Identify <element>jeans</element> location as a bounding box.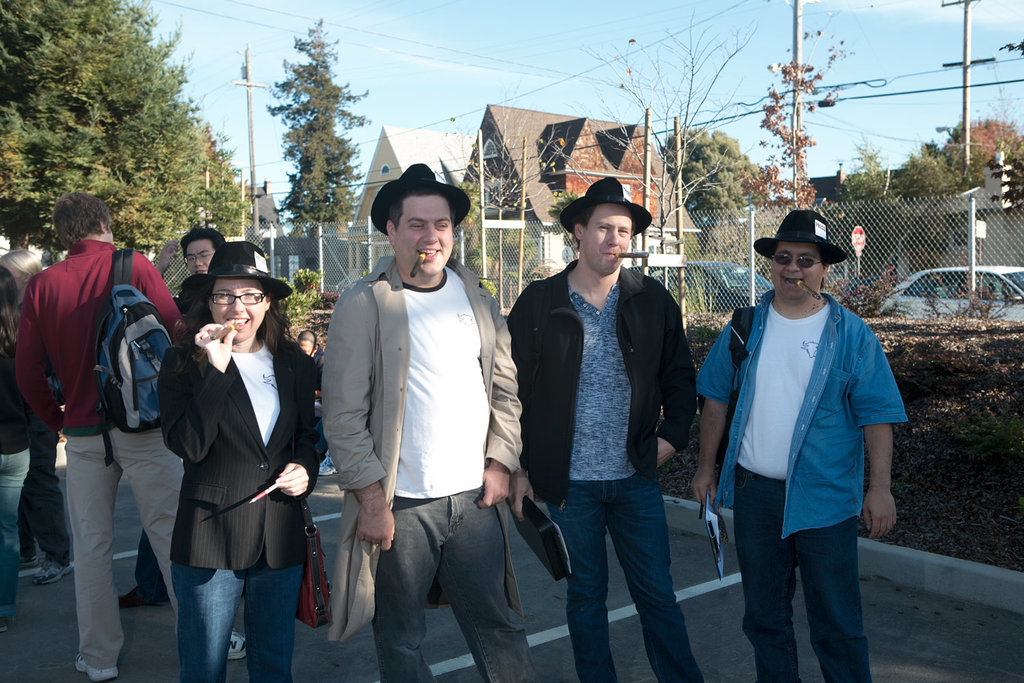
[x1=545, y1=471, x2=703, y2=678].
